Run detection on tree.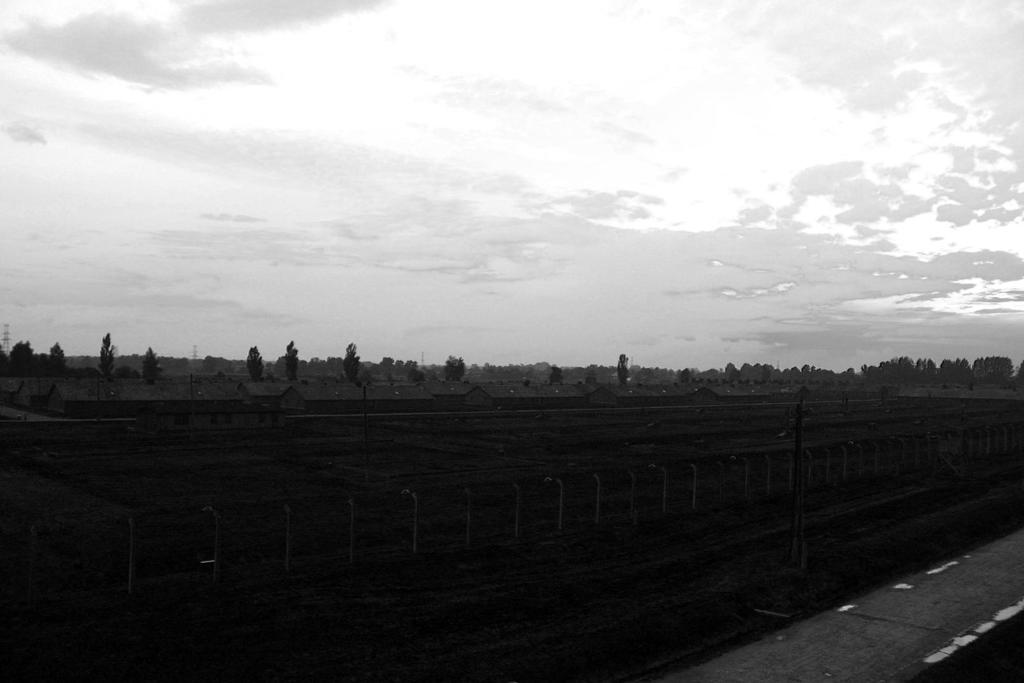
Result: 279 334 298 380.
